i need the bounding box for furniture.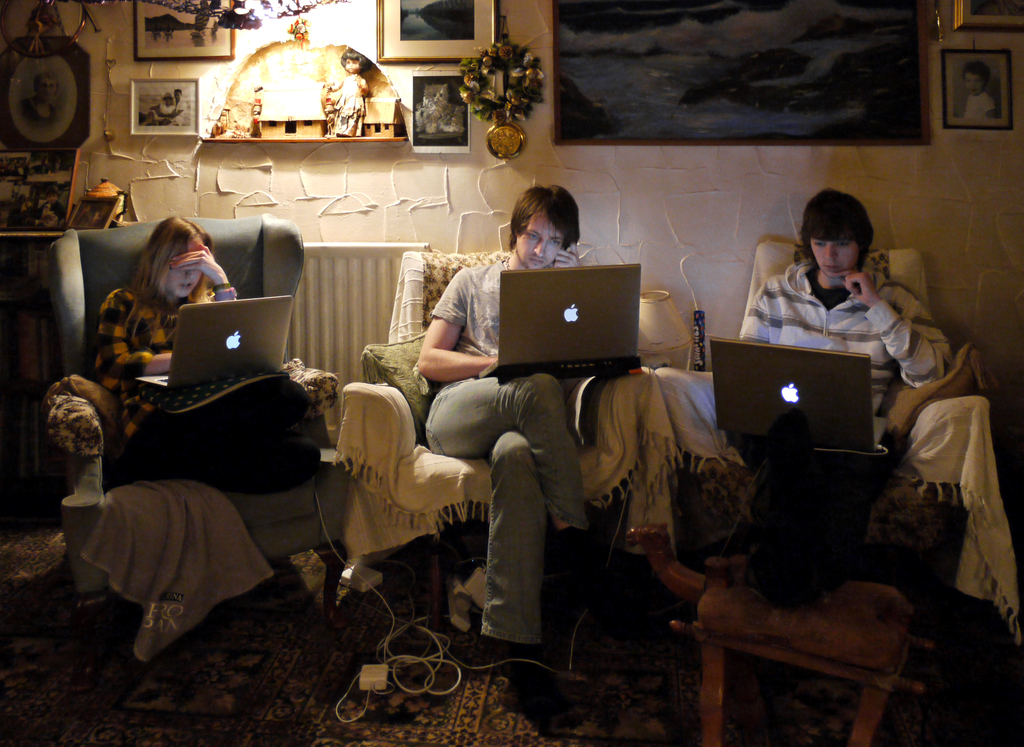
Here it is: select_region(625, 523, 937, 746).
